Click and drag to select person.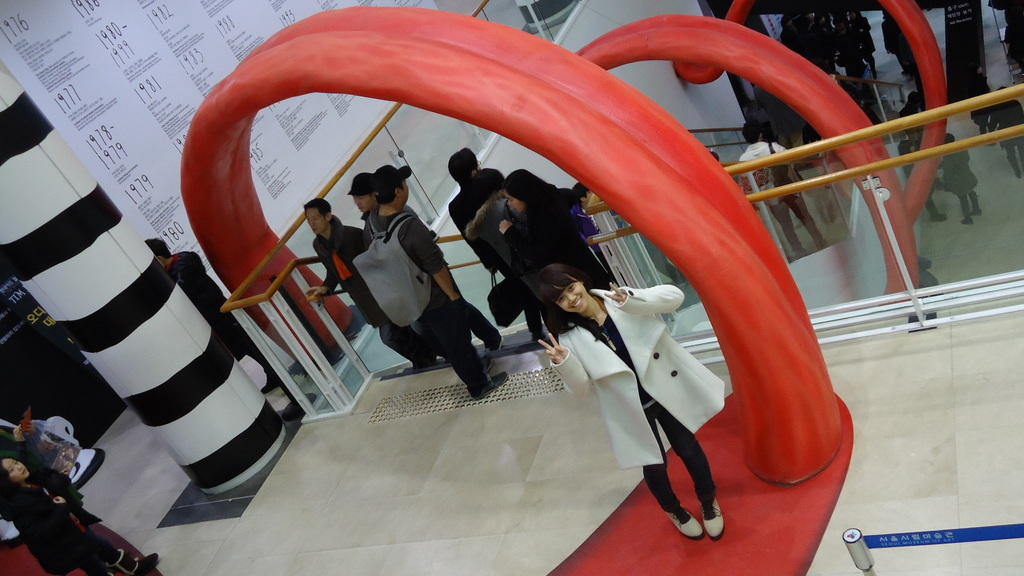
Selection: bbox(376, 165, 503, 397).
